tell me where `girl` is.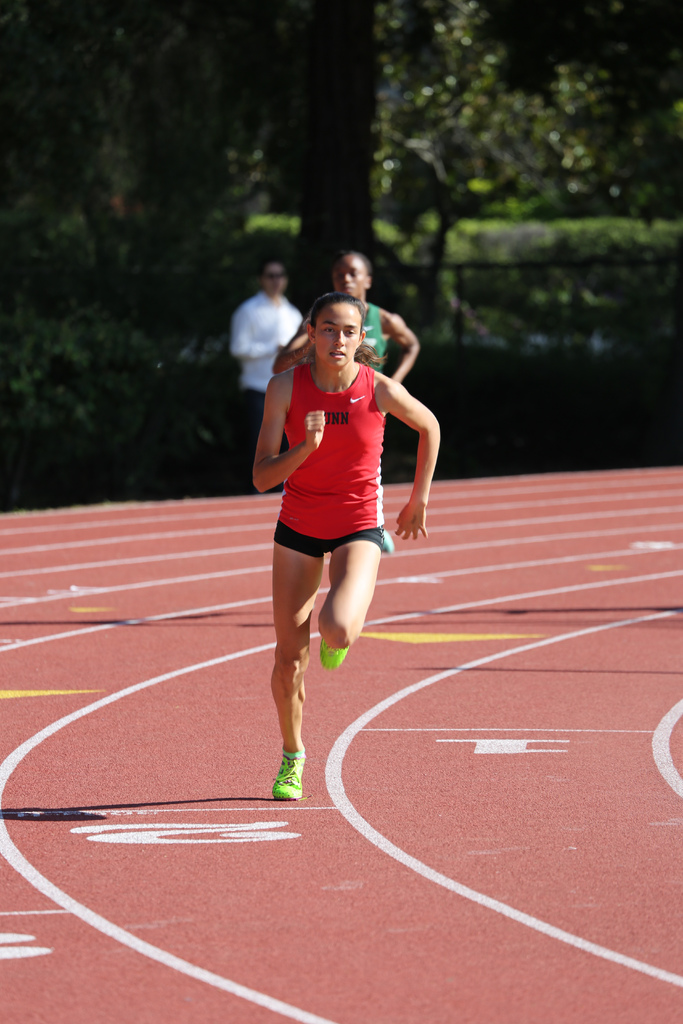
`girl` is at 270/248/419/554.
